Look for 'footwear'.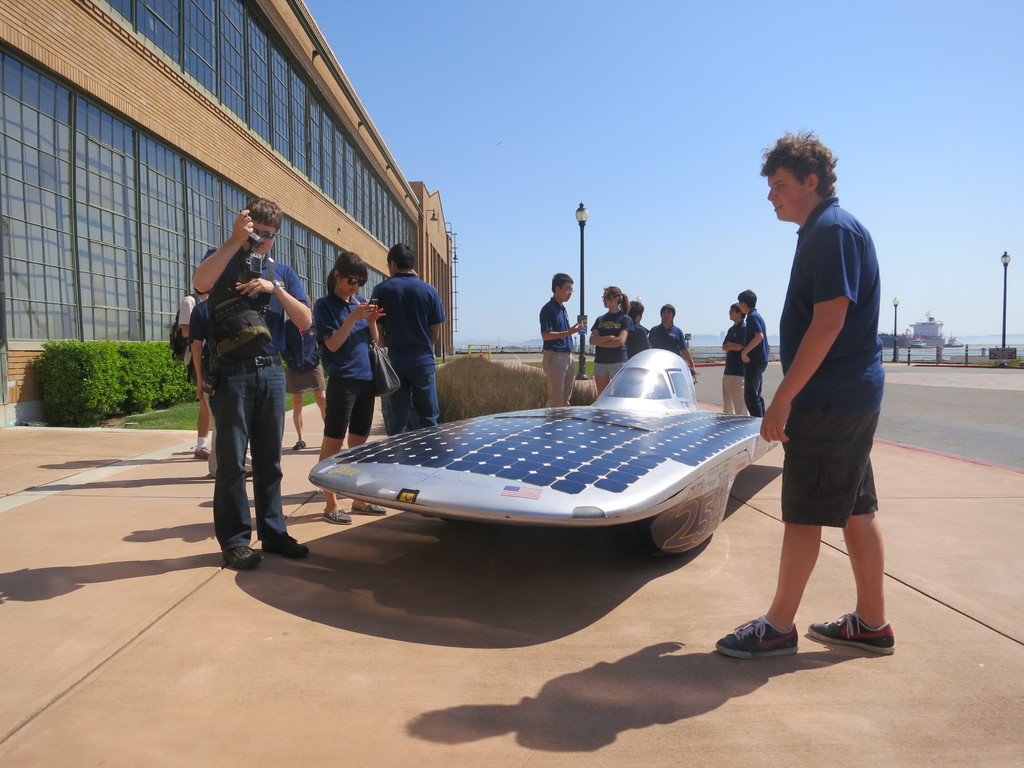
Found: bbox=(232, 542, 262, 573).
